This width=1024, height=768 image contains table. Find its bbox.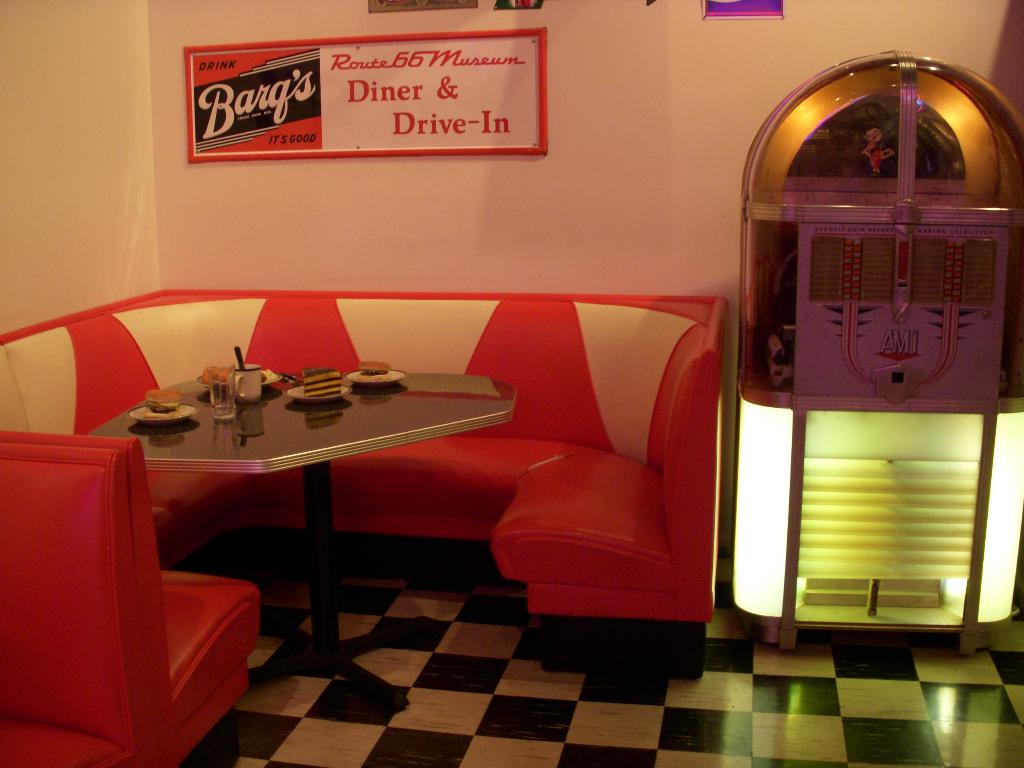
x1=84, y1=371, x2=518, y2=712.
